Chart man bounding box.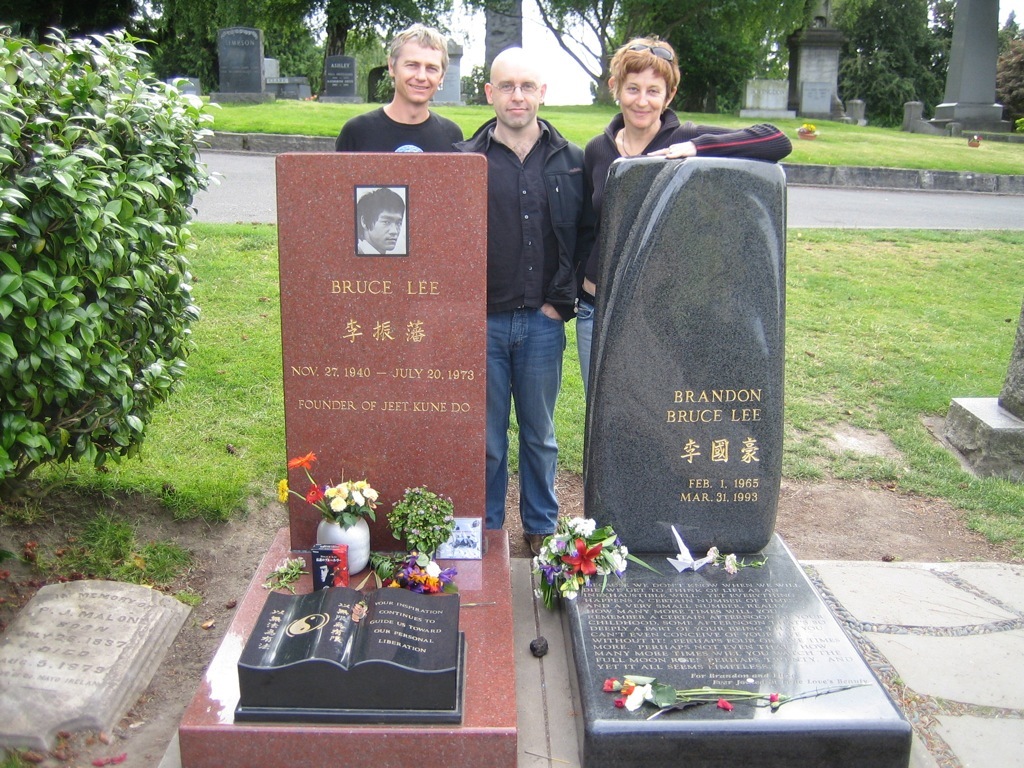
Charted: <bbox>332, 20, 464, 152</bbox>.
